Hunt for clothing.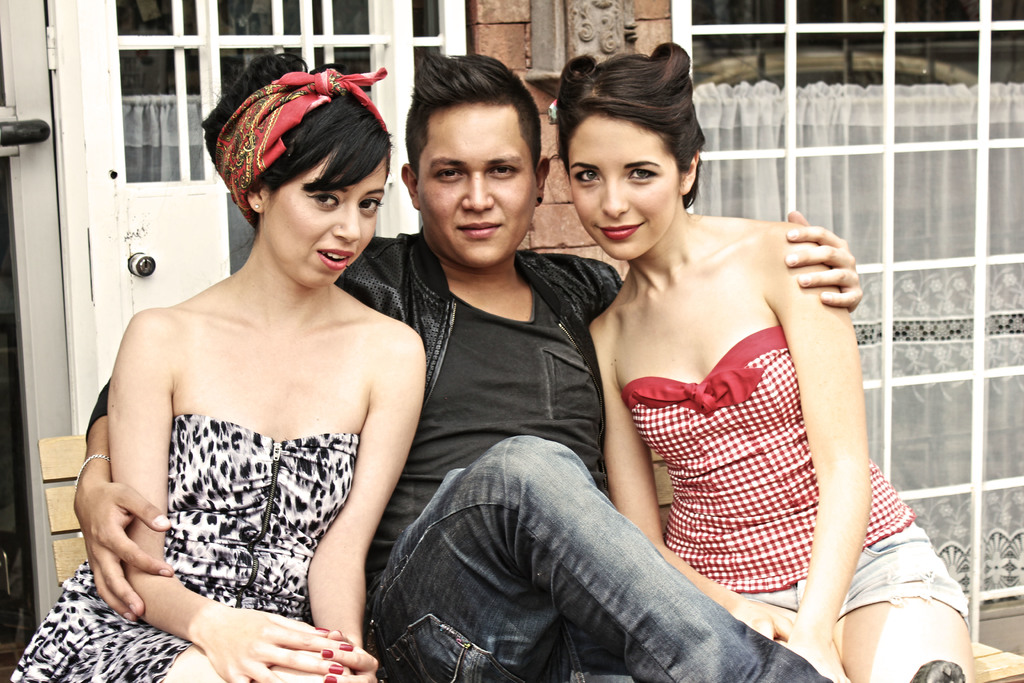
Hunted down at detection(81, 230, 627, 616).
